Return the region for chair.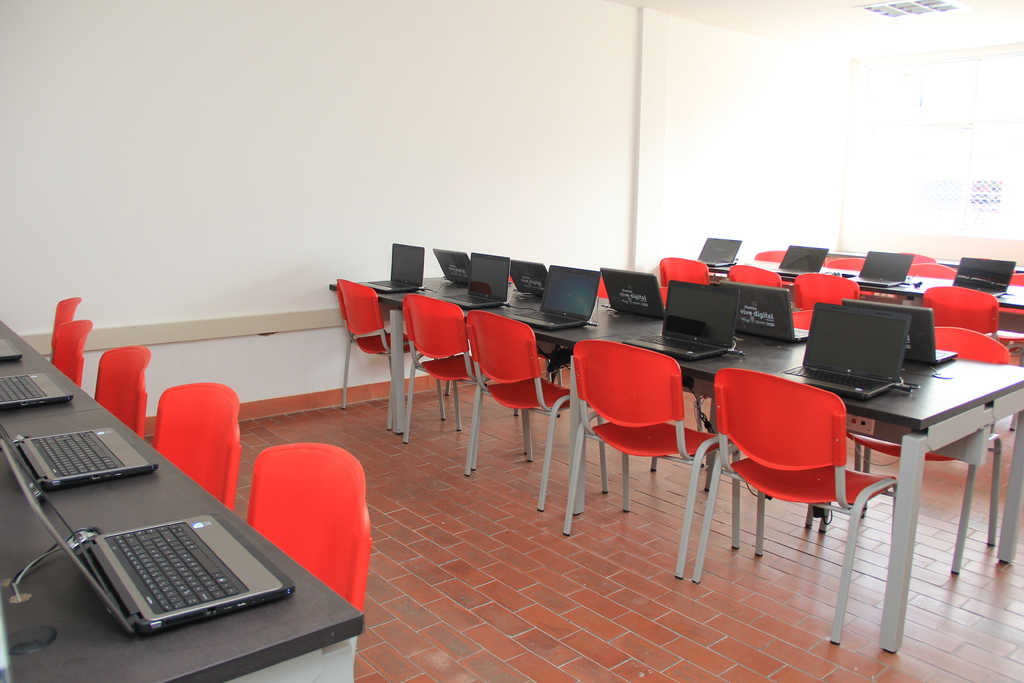
box(924, 287, 1006, 440).
